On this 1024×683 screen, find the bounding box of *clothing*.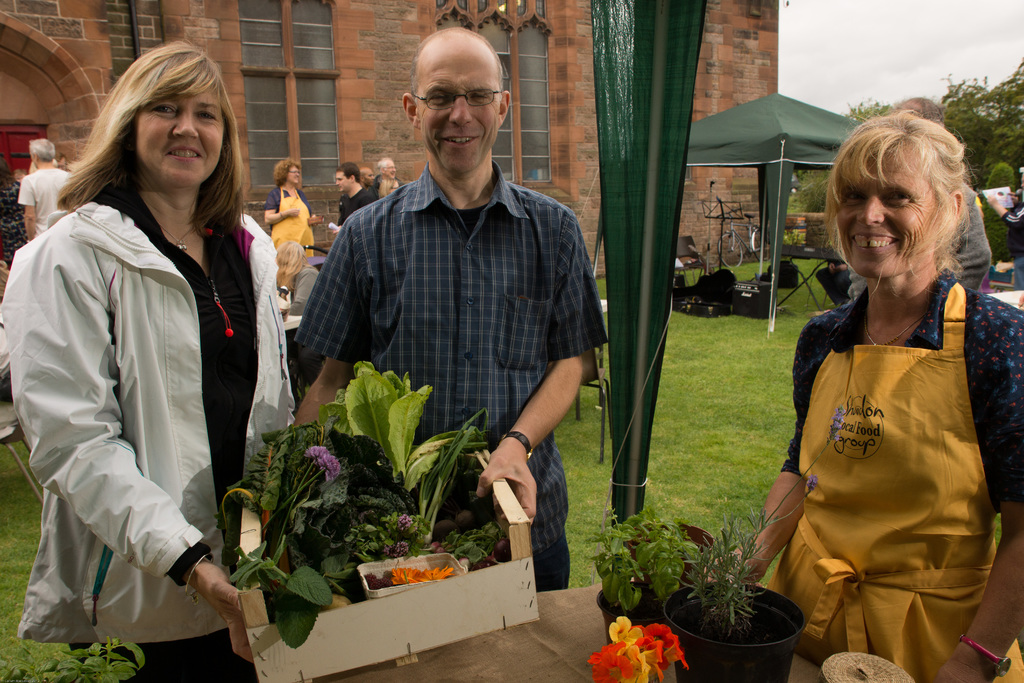
Bounding box: [left=17, top=170, right=69, bottom=229].
